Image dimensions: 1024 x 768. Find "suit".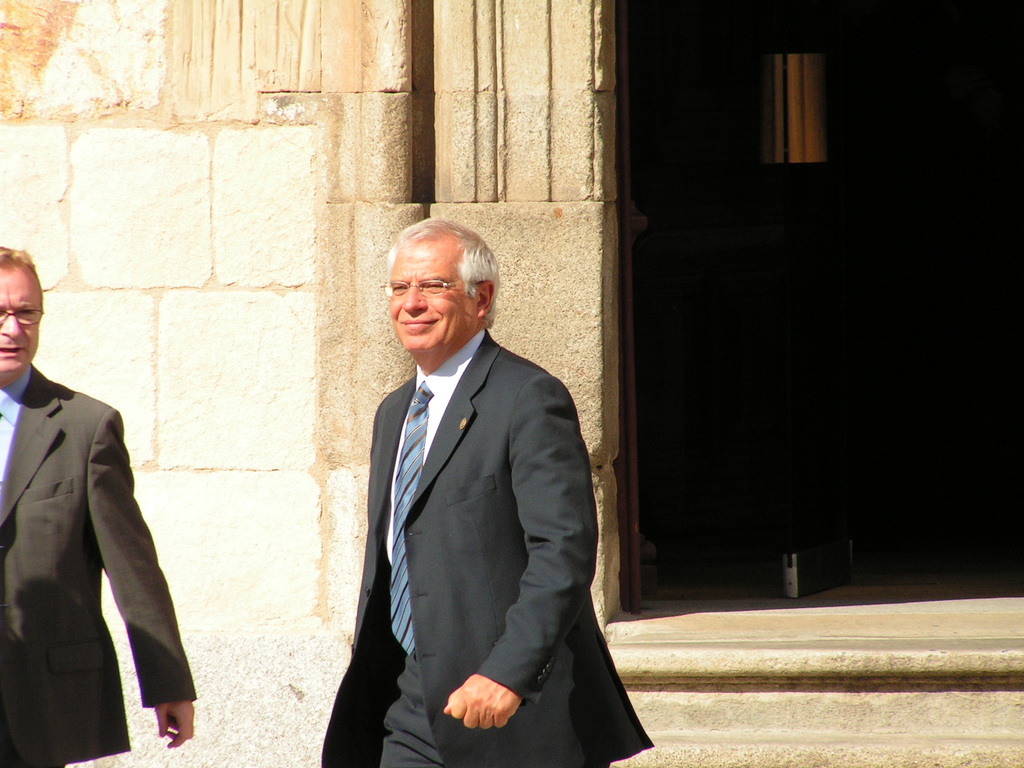
[left=340, top=203, right=621, bottom=762].
